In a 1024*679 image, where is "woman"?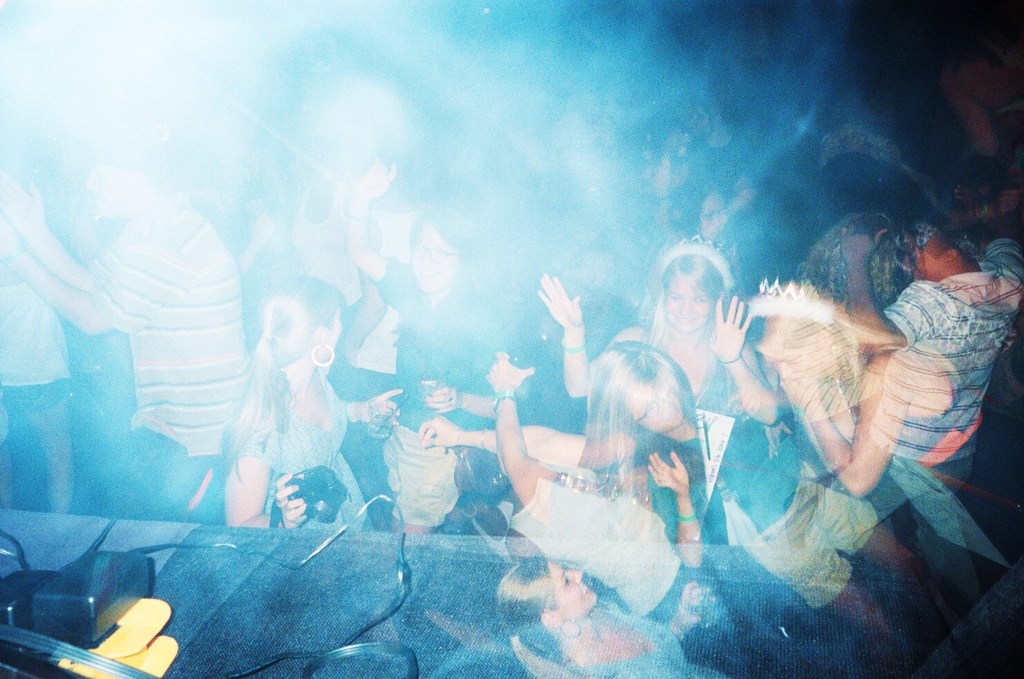
<bbox>413, 340, 706, 623</bbox>.
